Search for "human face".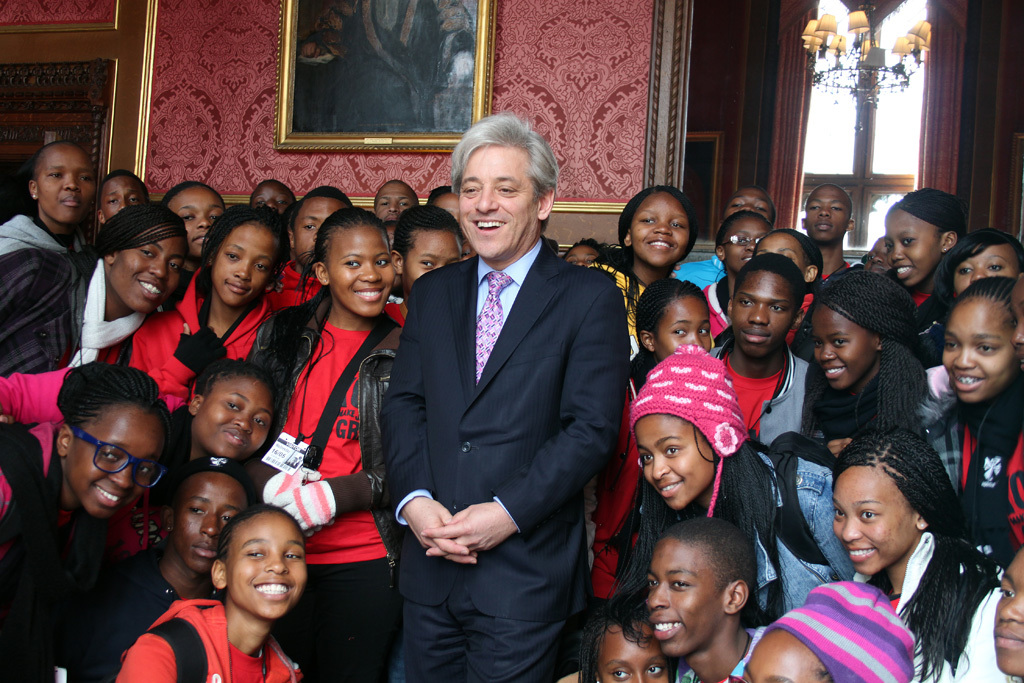
Found at select_region(99, 173, 147, 212).
